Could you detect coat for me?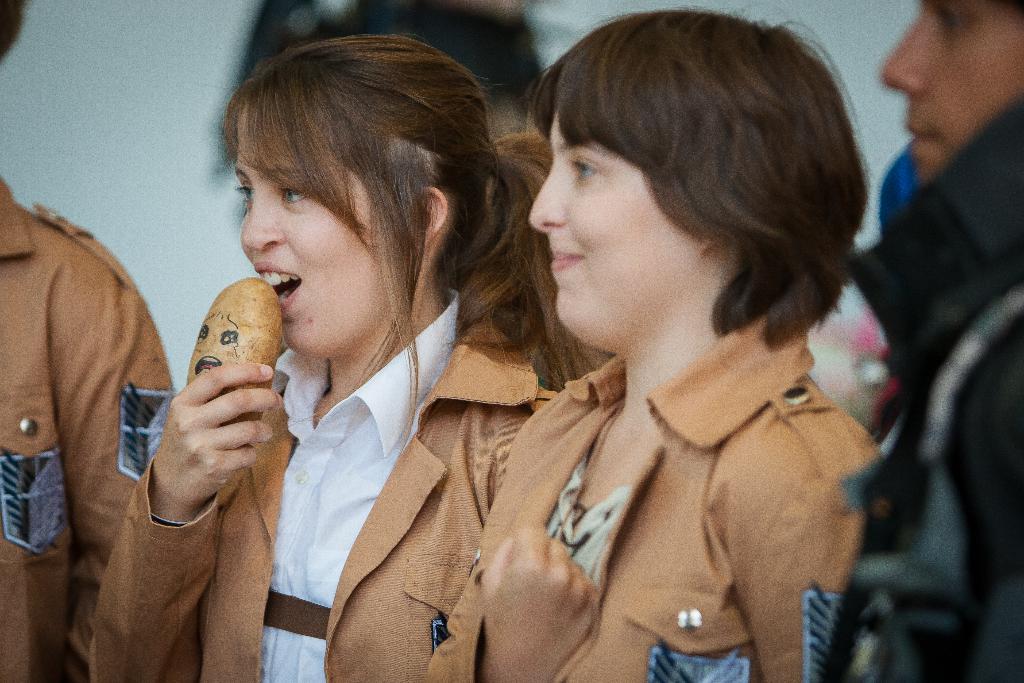
Detection result: <region>0, 160, 206, 682</region>.
